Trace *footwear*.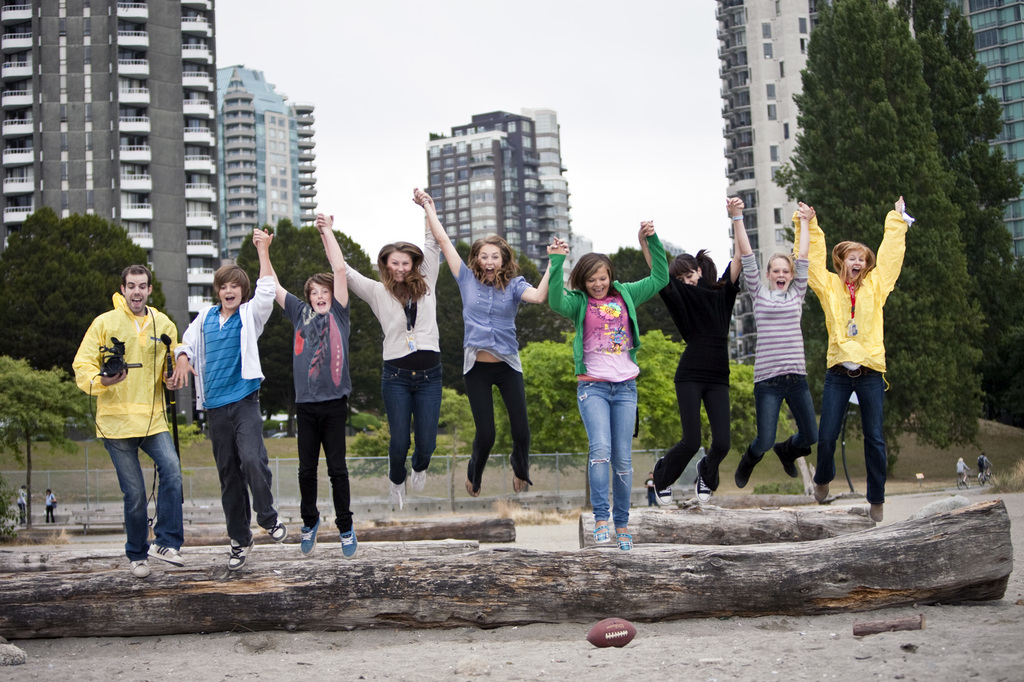
Traced to Rect(226, 540, 257, 569).
